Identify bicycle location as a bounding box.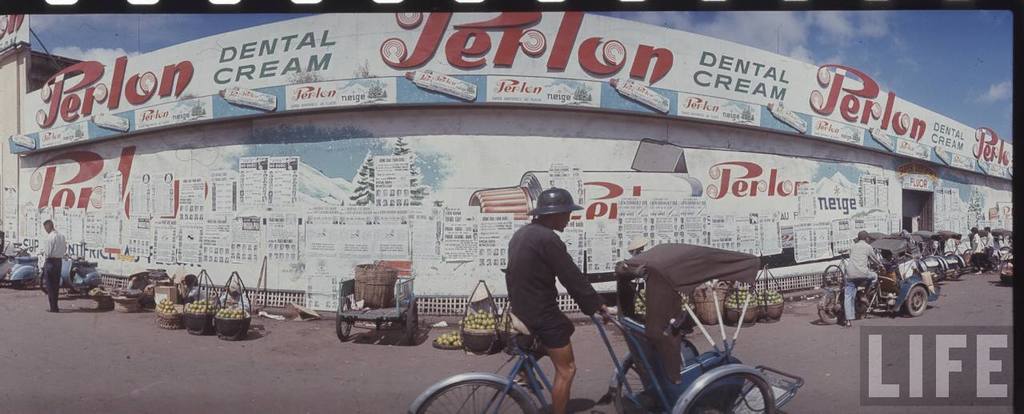
box(945, 234, 987, 271).
